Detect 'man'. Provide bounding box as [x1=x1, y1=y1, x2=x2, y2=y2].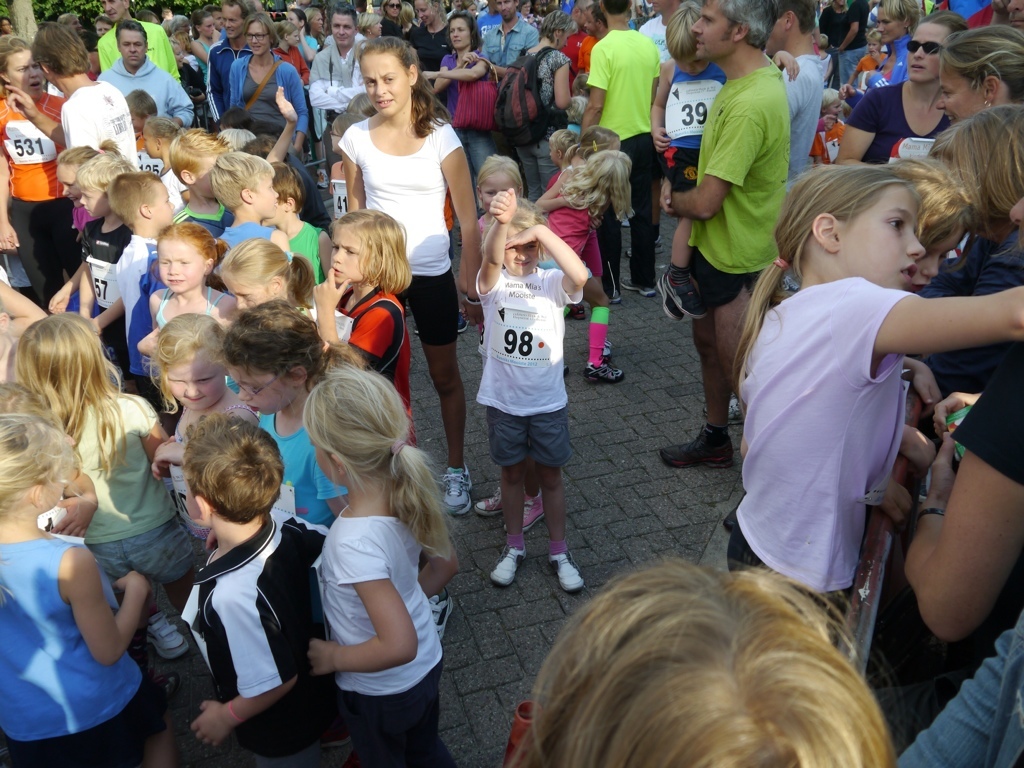
[x1=93, y1=20, x2=194, y2=128].
